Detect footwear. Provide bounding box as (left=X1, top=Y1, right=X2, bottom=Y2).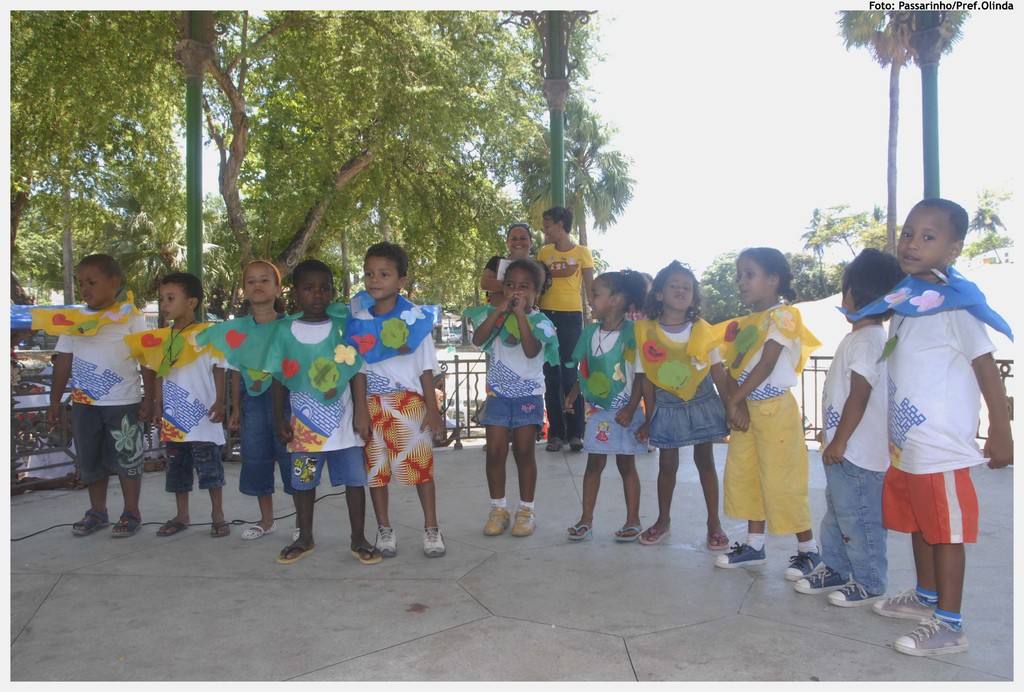
(left=794, top=564, right=842, bottom=595).
